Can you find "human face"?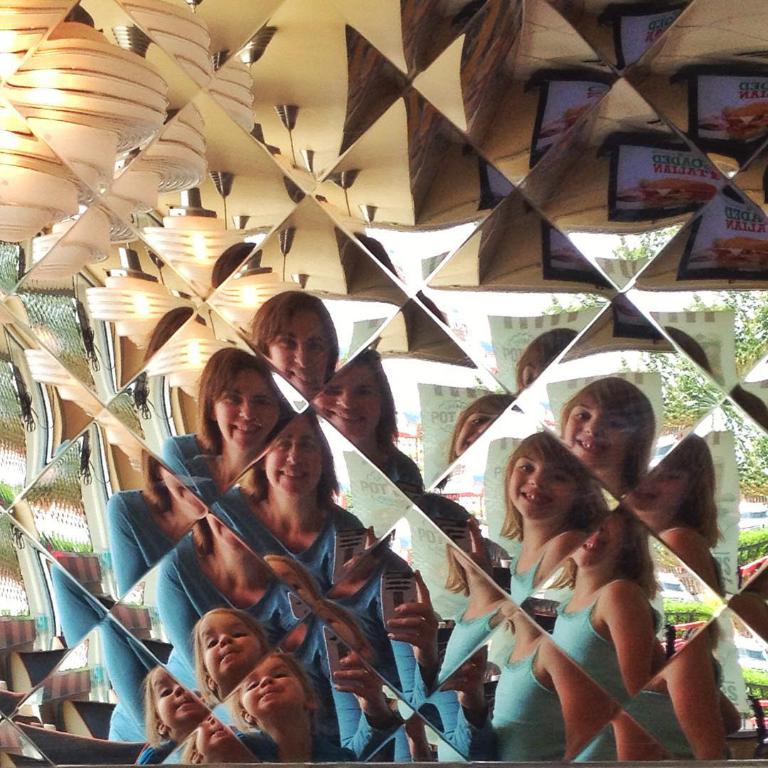
Yes, bounding box: region(147, 664, 206, 732).
